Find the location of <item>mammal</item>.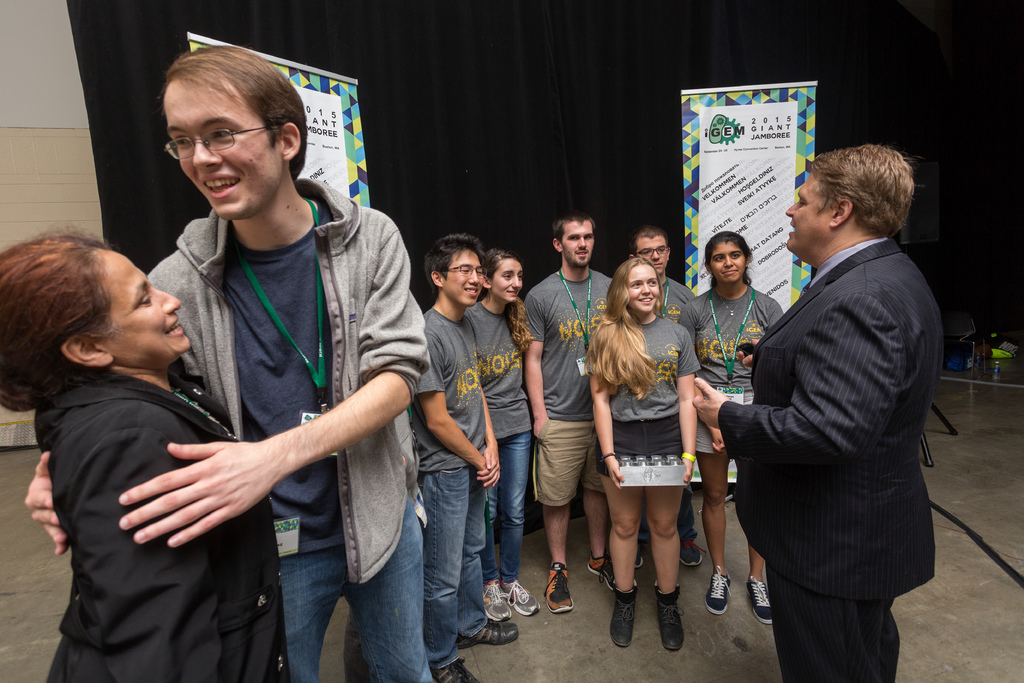
Location: <box>681,231,783,620</box>.
